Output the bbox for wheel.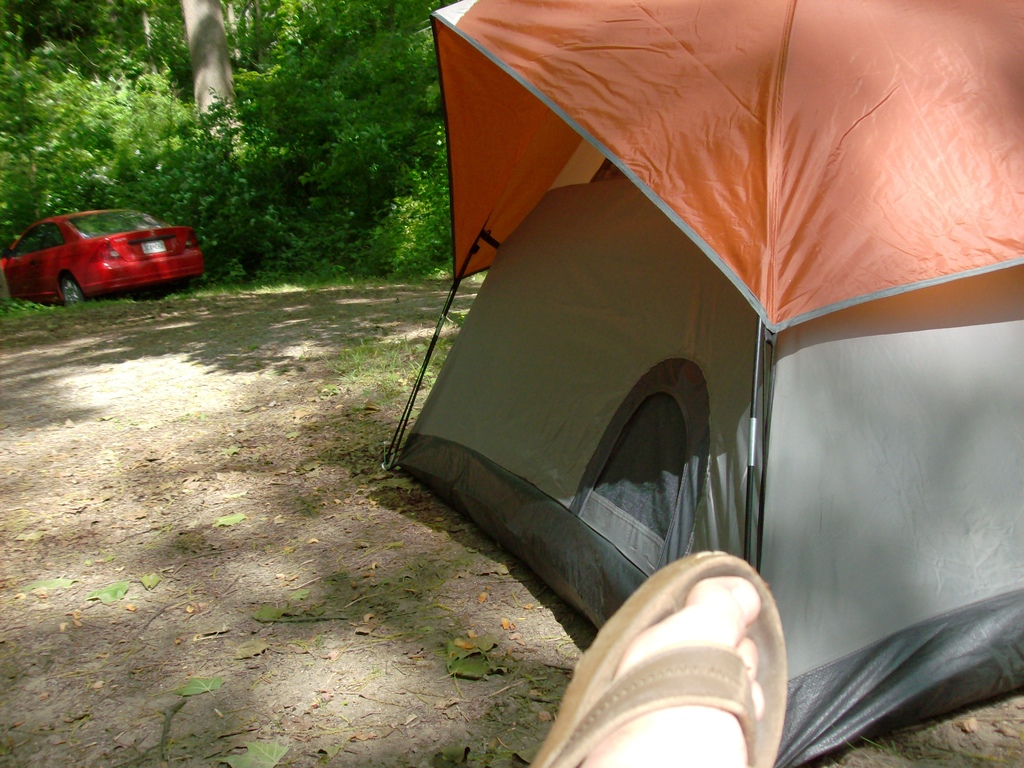
54,273,89,303.
